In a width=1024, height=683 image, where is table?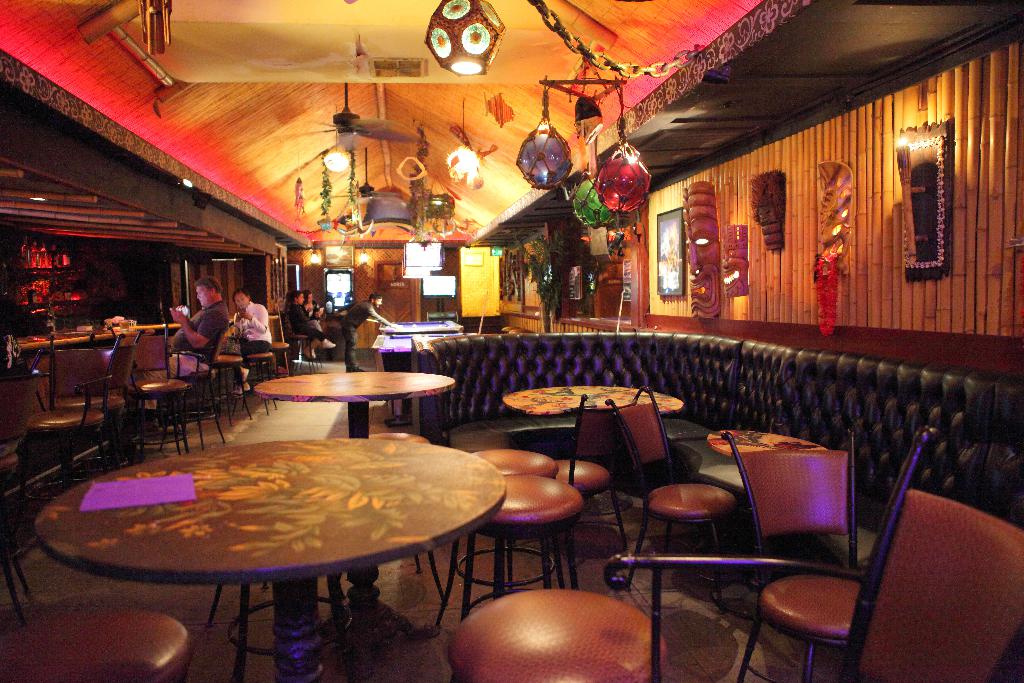
box=[497, 379, 680, 416].
